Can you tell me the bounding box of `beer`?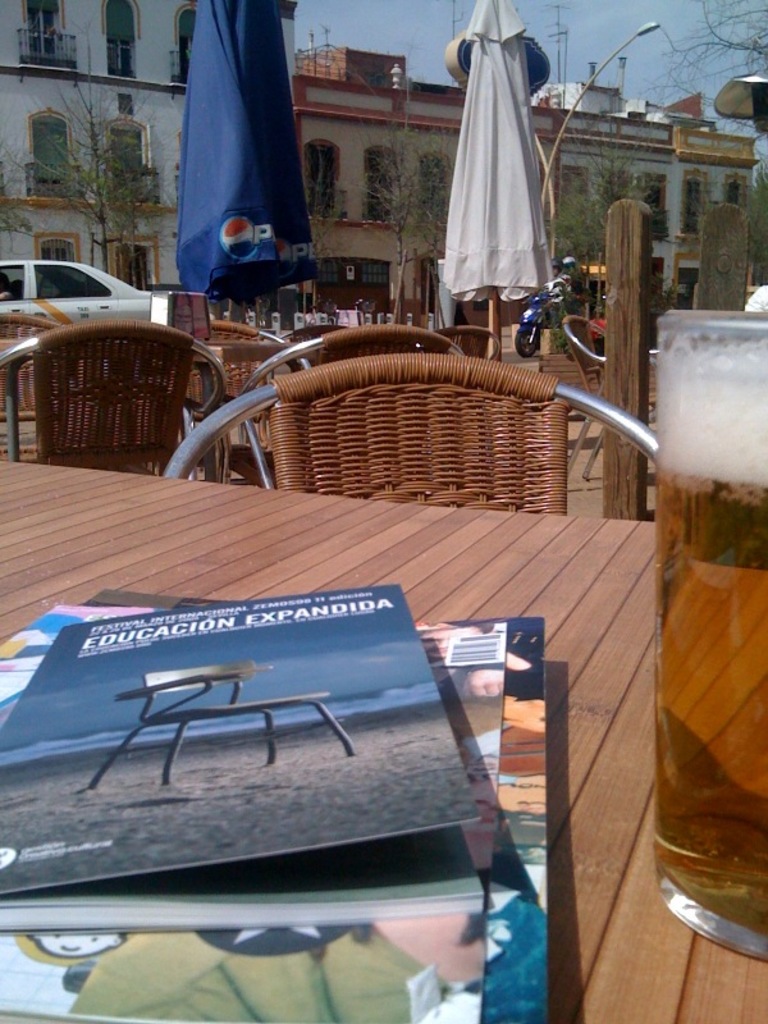
region(645, 288, 767, 1010).
